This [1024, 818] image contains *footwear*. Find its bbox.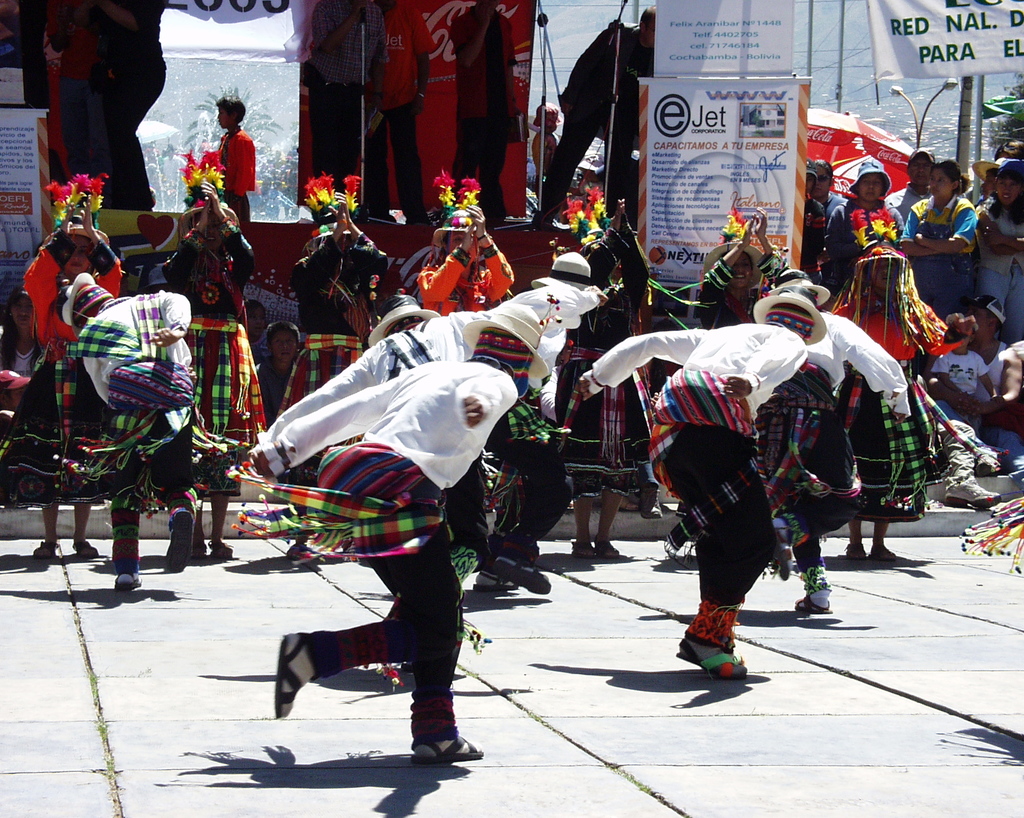
[271,630,322,718].
